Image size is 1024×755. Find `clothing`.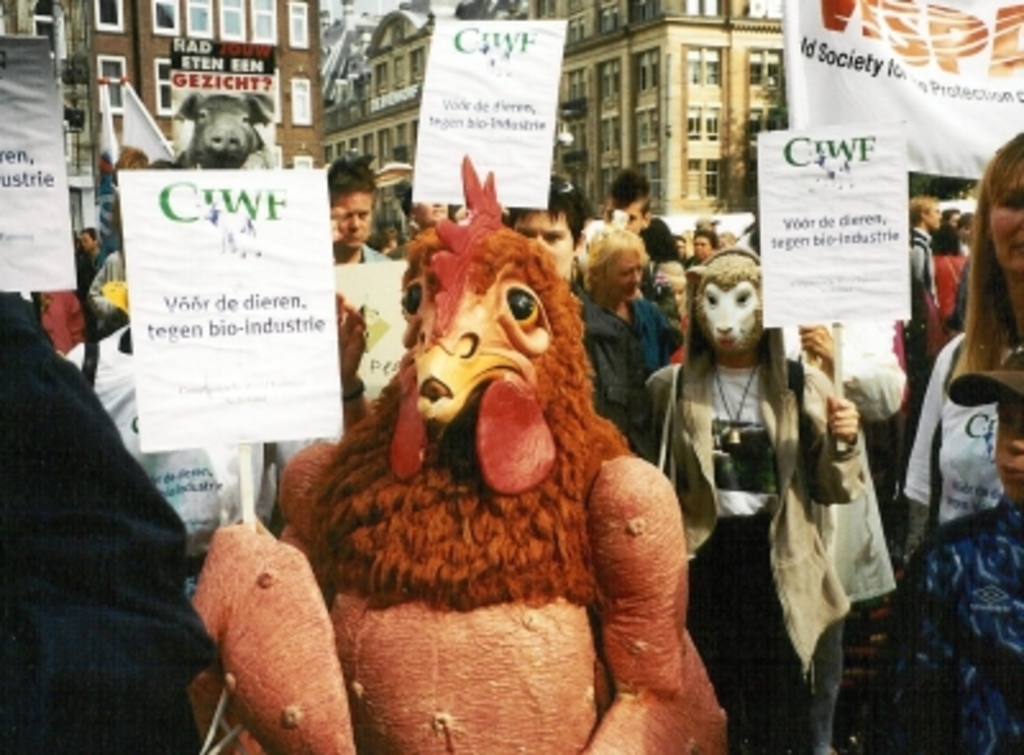
x1=865 y1=491 x2=1021 y2=752.
